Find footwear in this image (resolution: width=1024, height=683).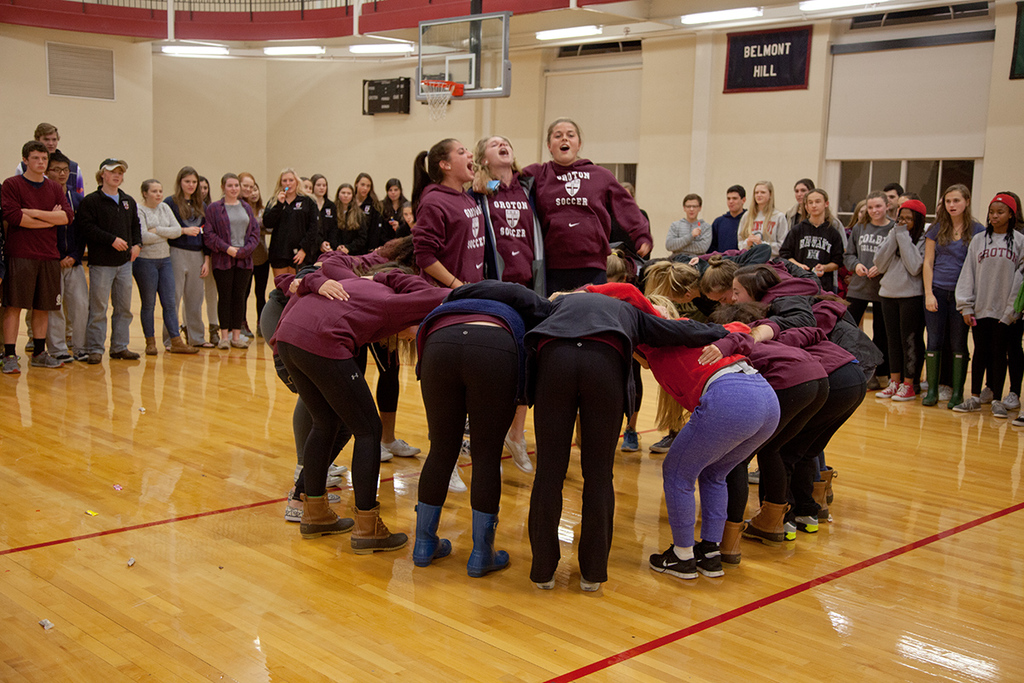
left=446, top=465, right=472, bottom=492.
